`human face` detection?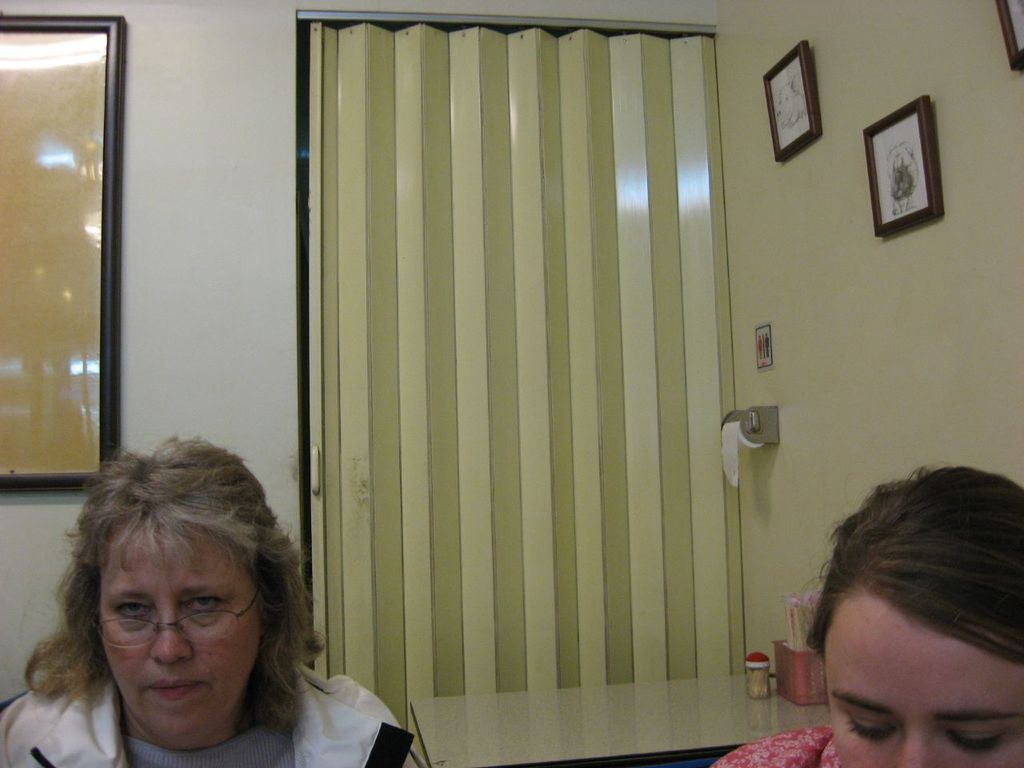
{"left": 823, "top": 592, "right": 1023, "bottom": 767}
